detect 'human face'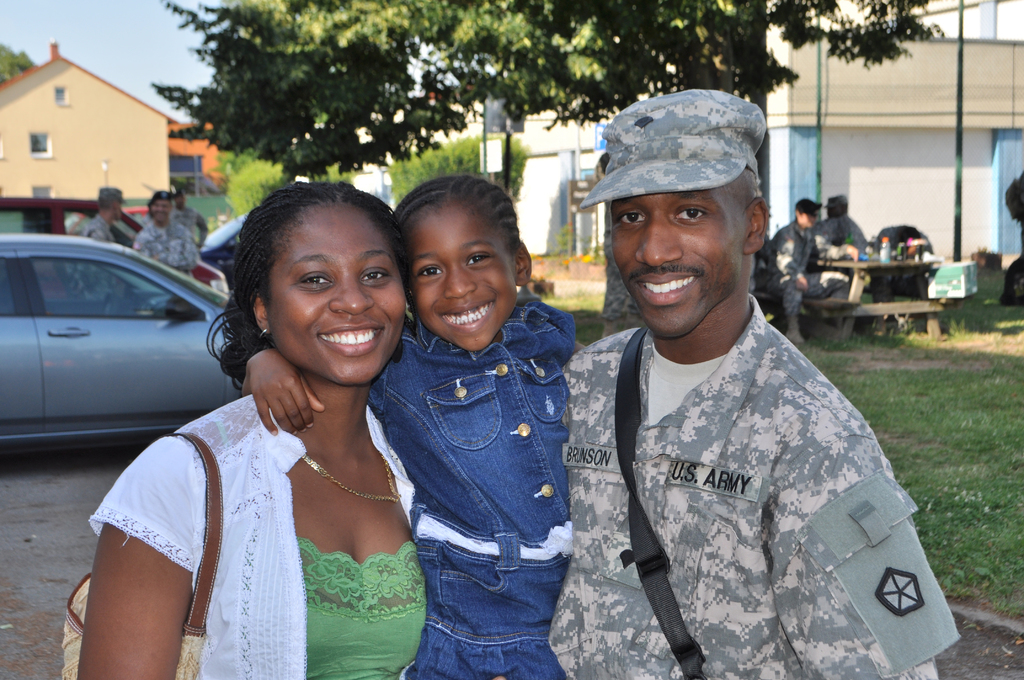
152,201,172,222
